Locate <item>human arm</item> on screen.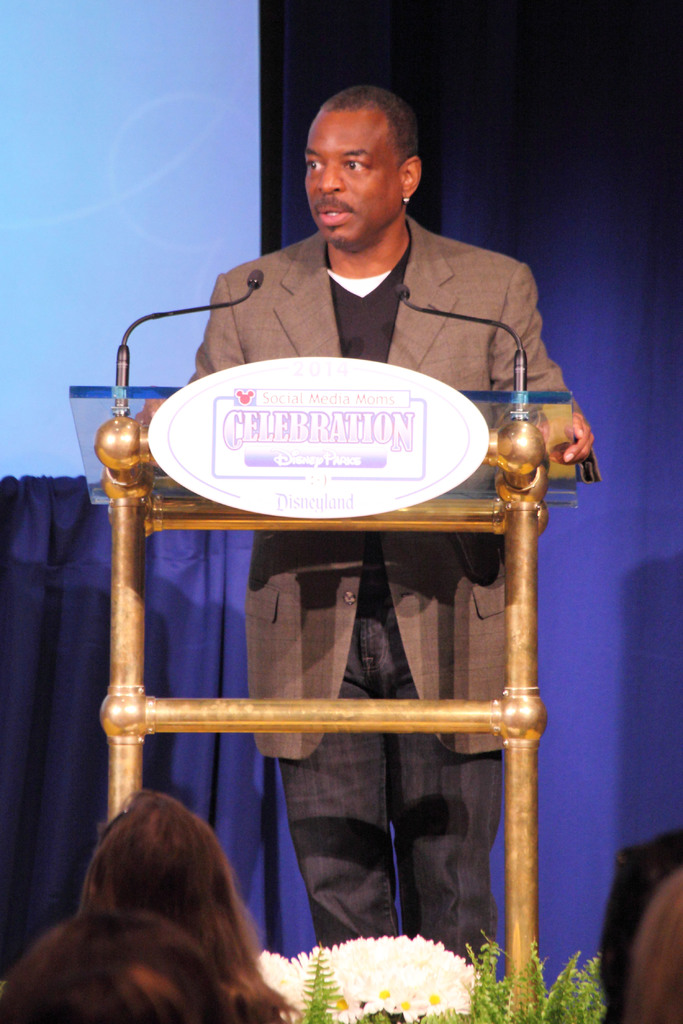
On screen at select_region(484, 256, 600, 461).
